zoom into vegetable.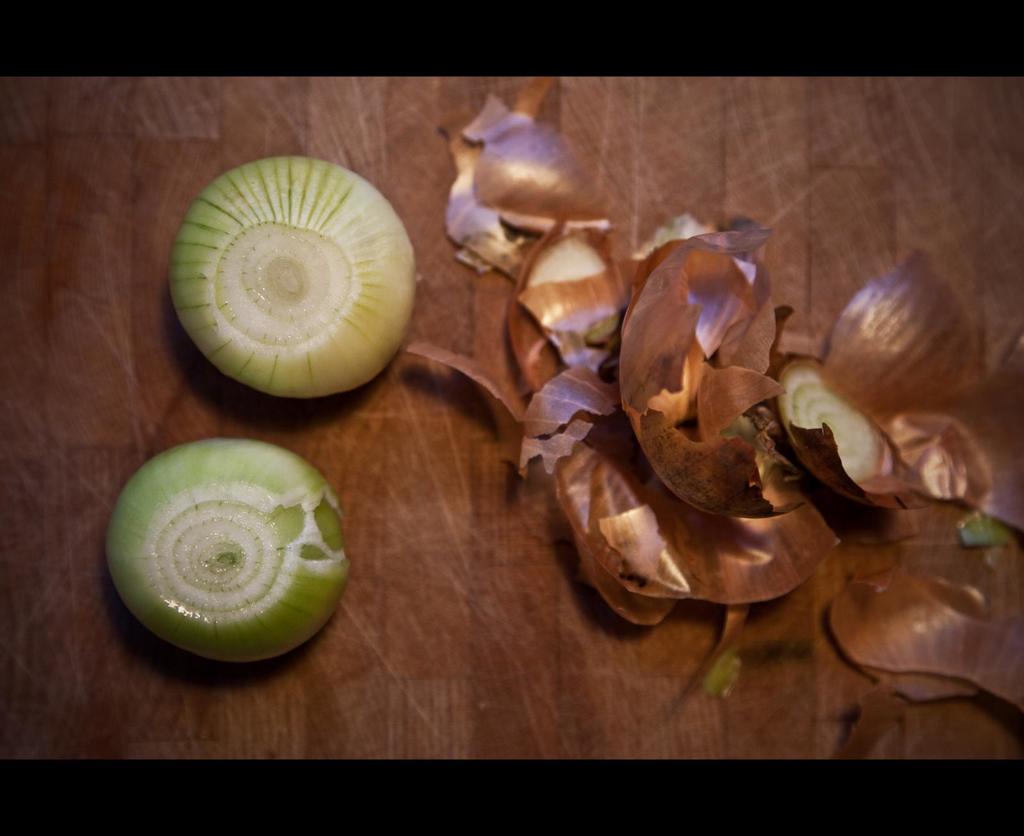
Zoom target: bbox=(165, 158, 422, 401).
